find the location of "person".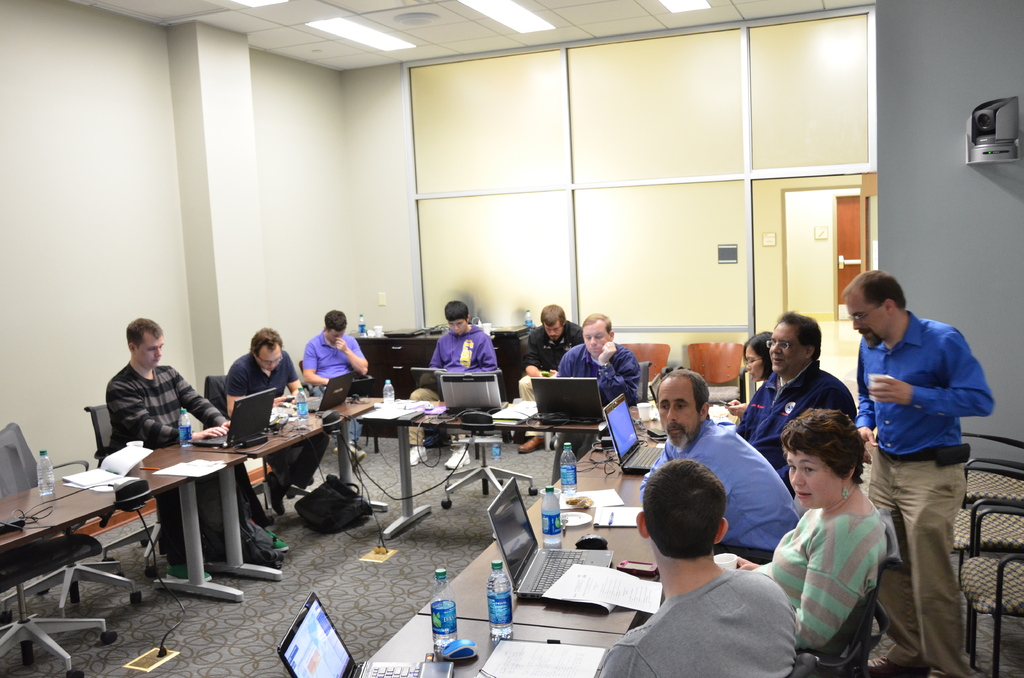
Location: pyautogui.locateOnScreen(732, 333, 789, 418).
